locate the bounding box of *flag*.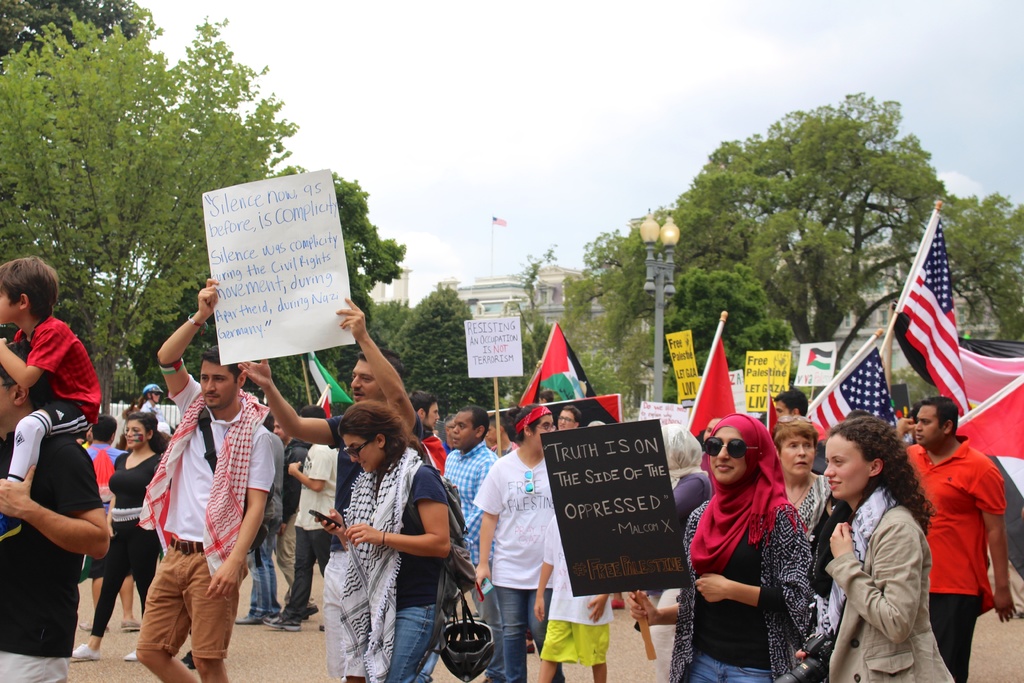
Bounding box: Rect(318, 379, 339, 418).
